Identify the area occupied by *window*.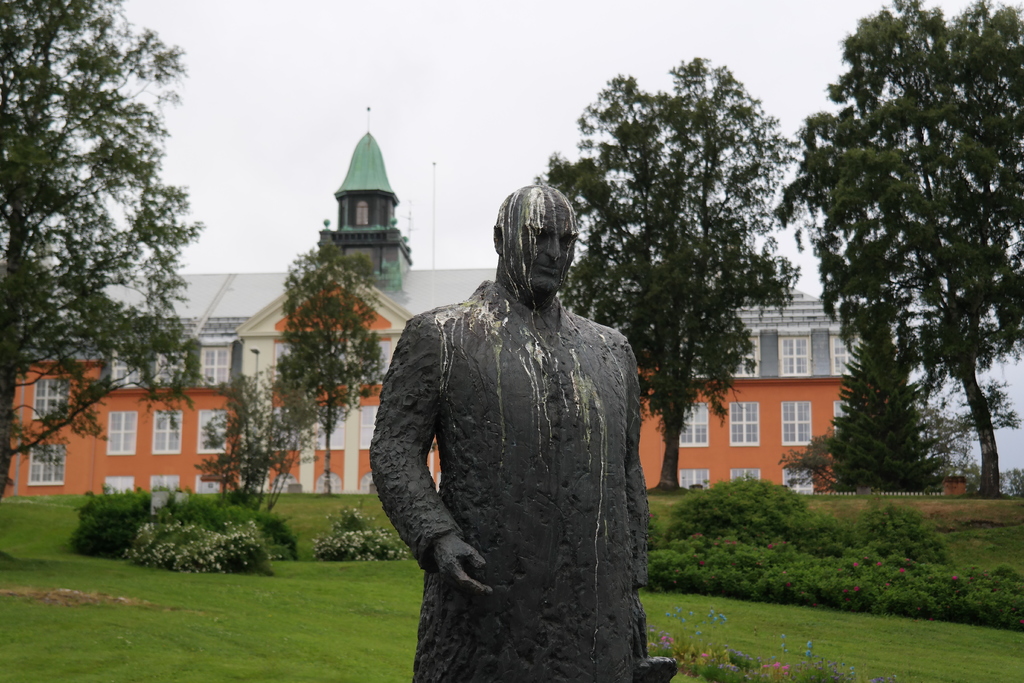
Area: (left=106, top=477, right=133, bottom=491).
